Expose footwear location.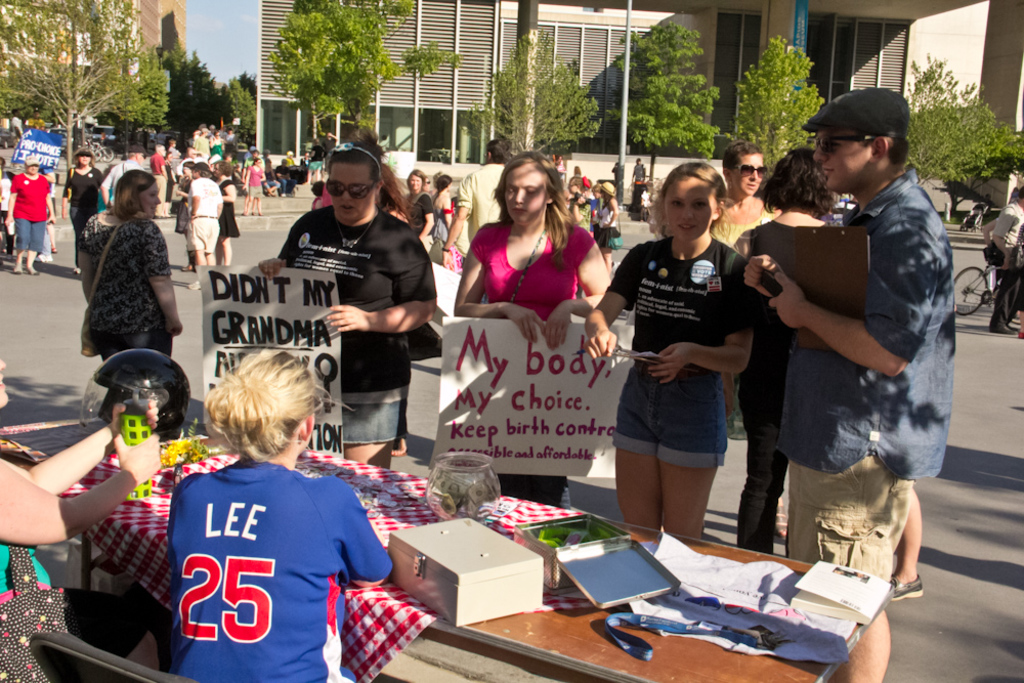
Exposed at box=[888, 571, 922, 604].
